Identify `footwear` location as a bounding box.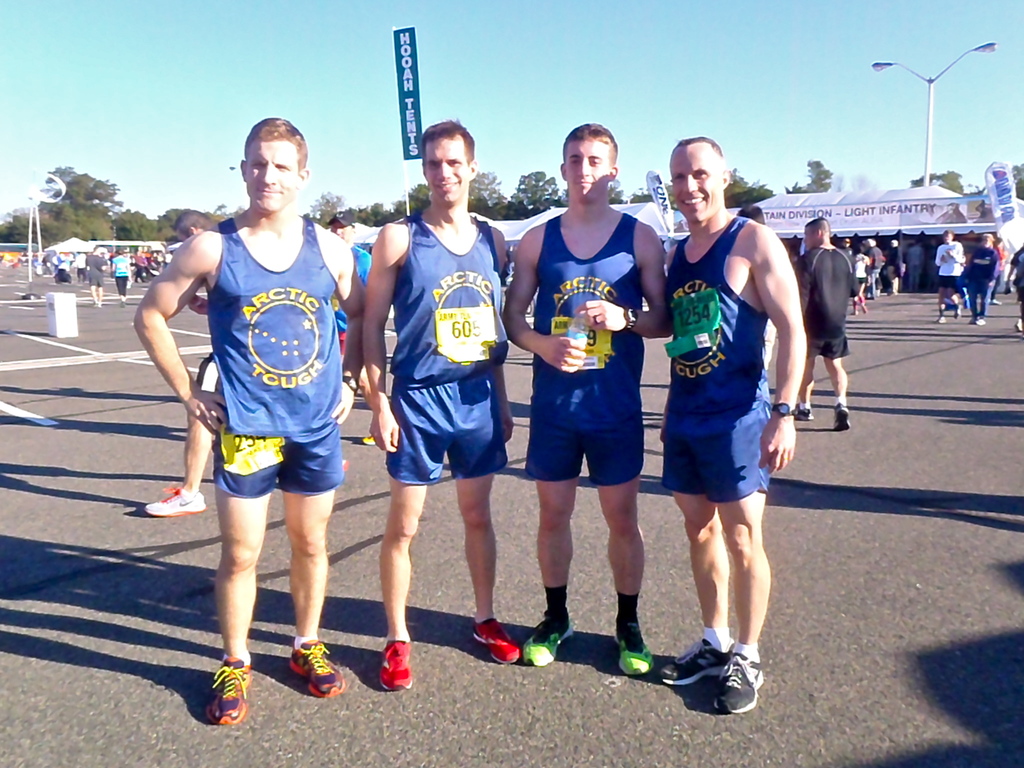
712/652/764/713.
